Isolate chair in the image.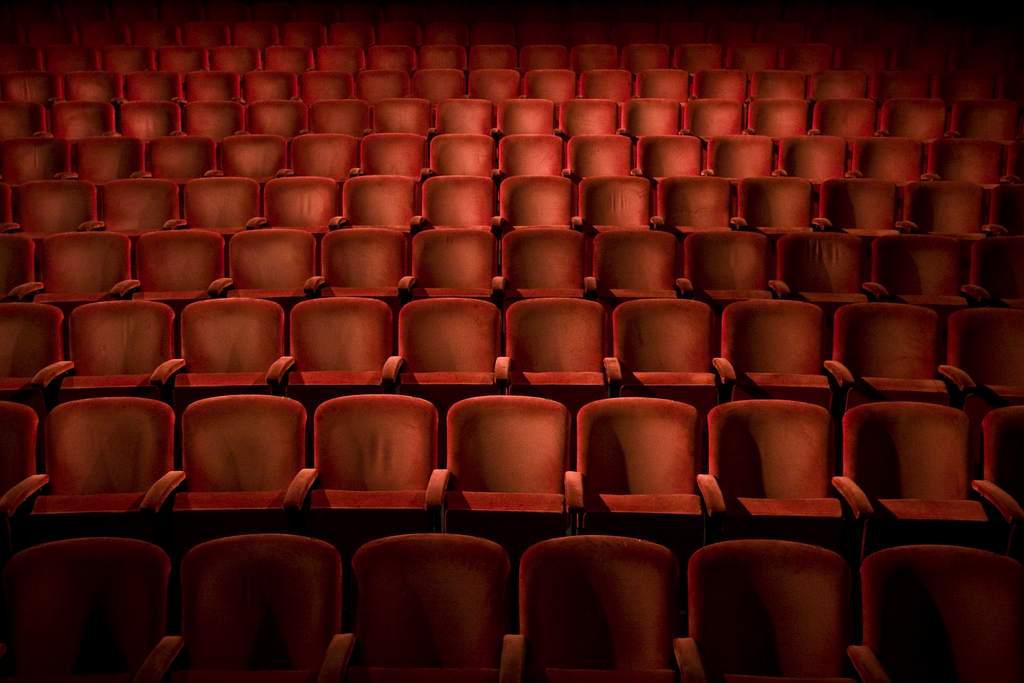
Isolated region: {"left": 178, "top": 175, "right": 261, "bottom": 238}.
